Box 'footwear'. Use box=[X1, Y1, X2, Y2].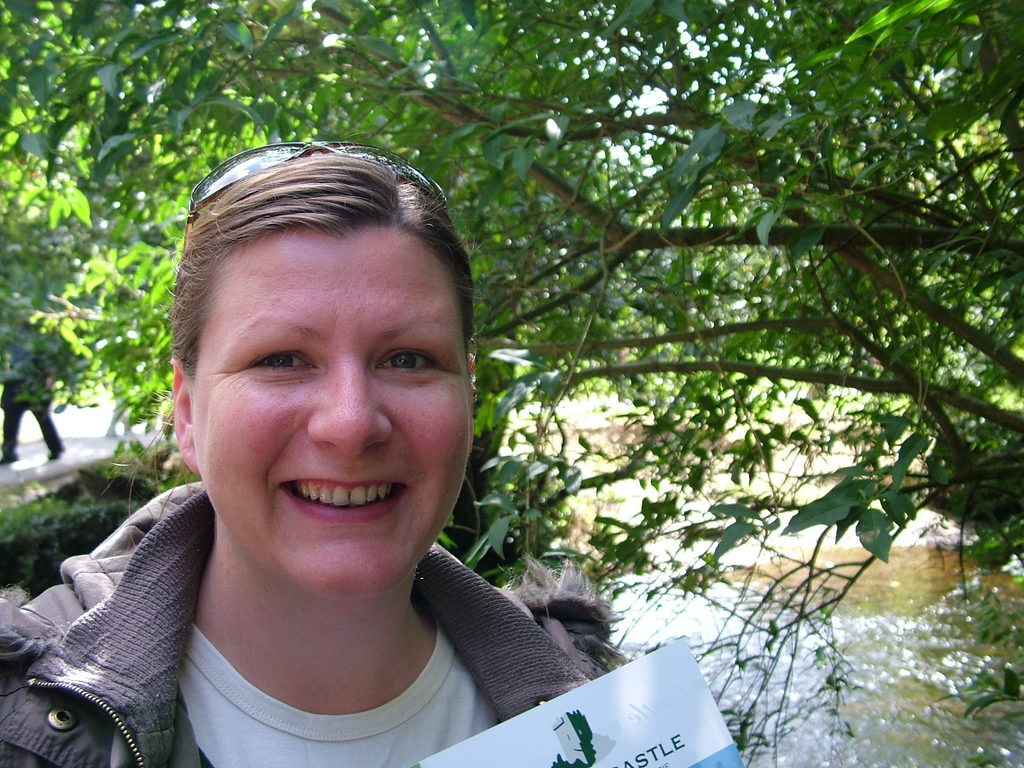
box=[0, 451, 19, 465].
